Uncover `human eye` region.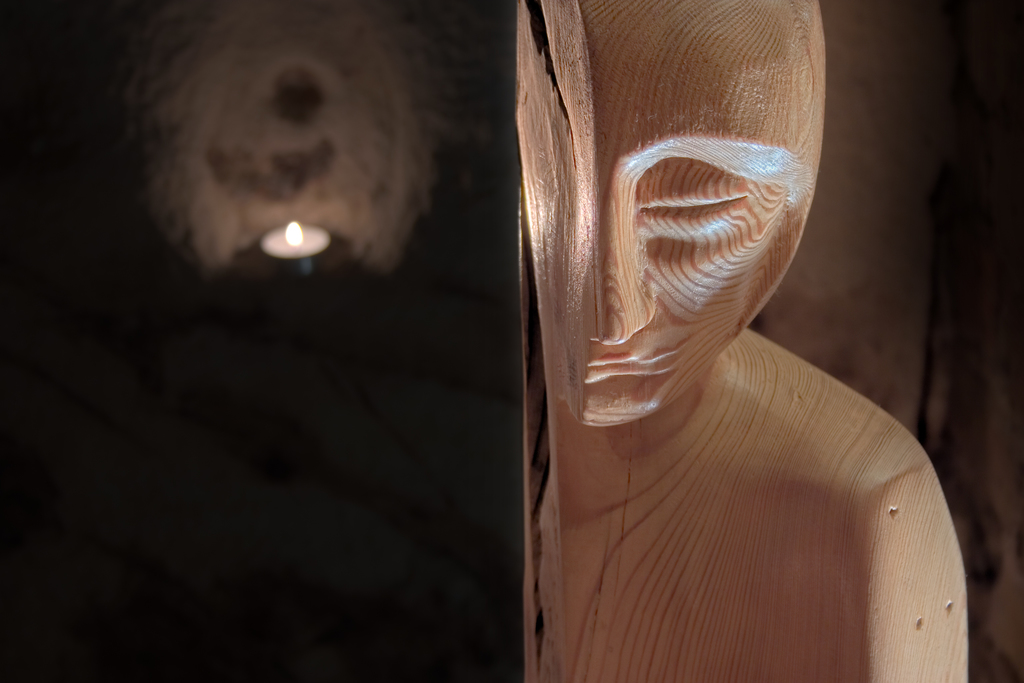
Uncovered: 634/168/771/254.
